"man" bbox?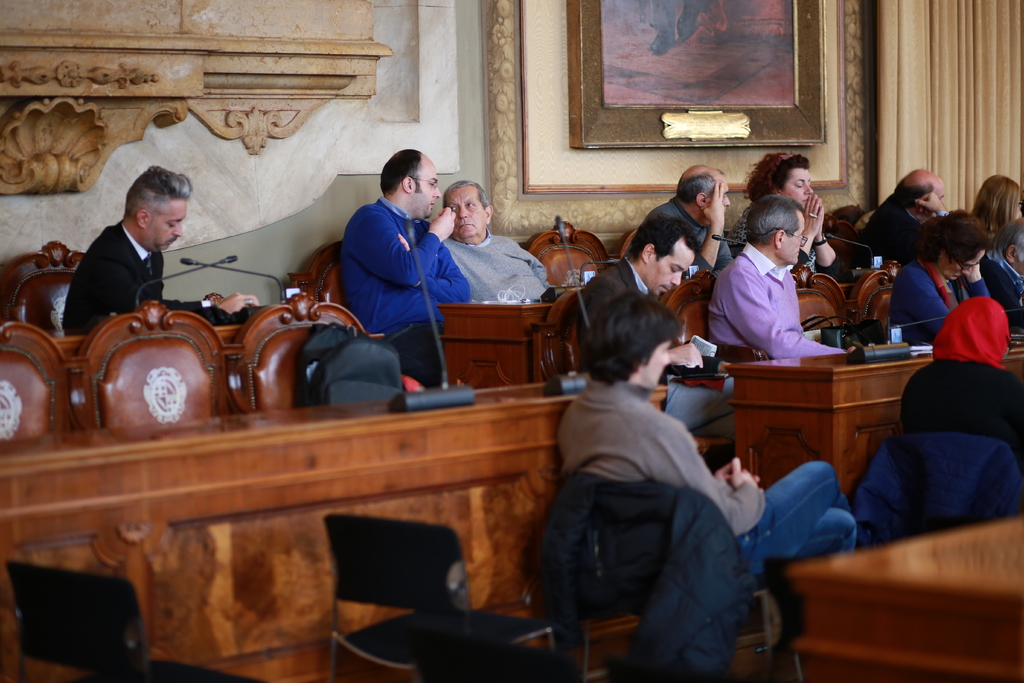
<region>855, 170, 957, 268</region>
